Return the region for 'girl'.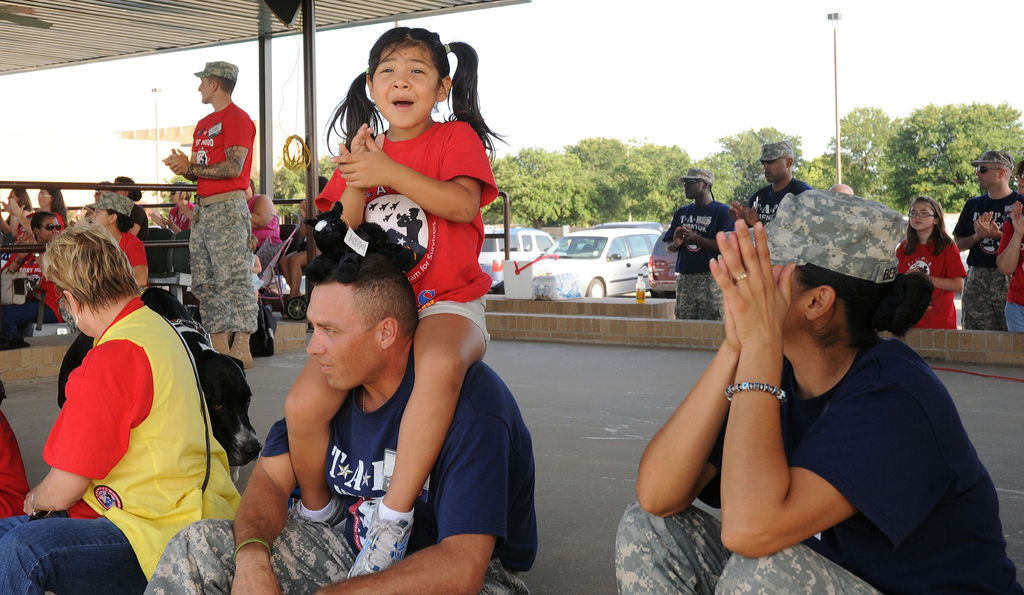
l=279, t=24, r=509, b=580.
